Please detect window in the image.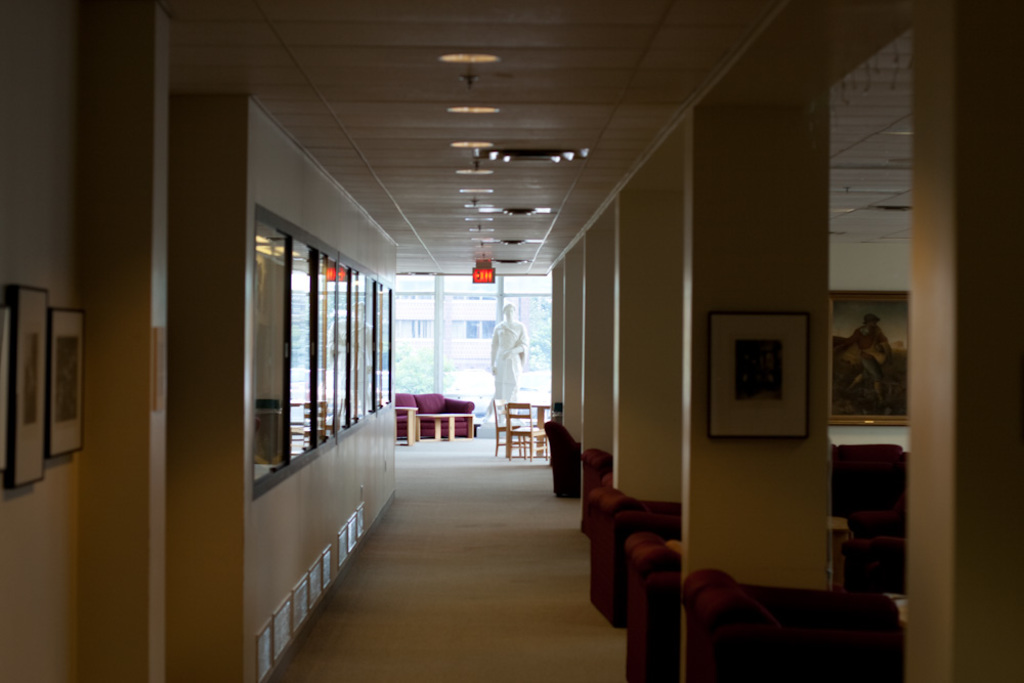
l=441, t=296, r=503, b=403.
